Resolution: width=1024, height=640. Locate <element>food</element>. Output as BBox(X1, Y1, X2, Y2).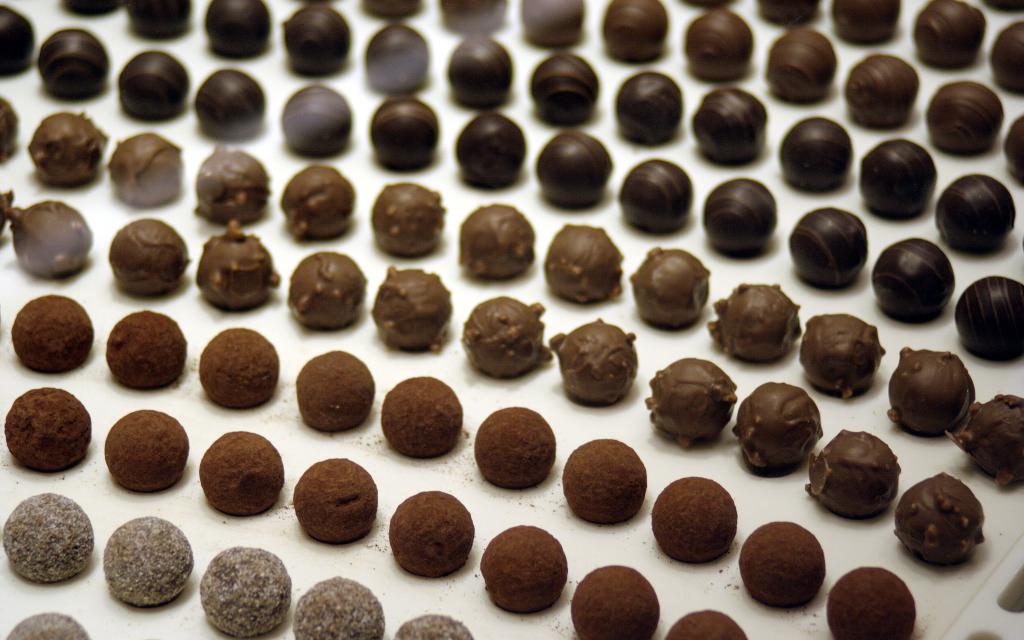
BBox(545, 222, 621, 304).
